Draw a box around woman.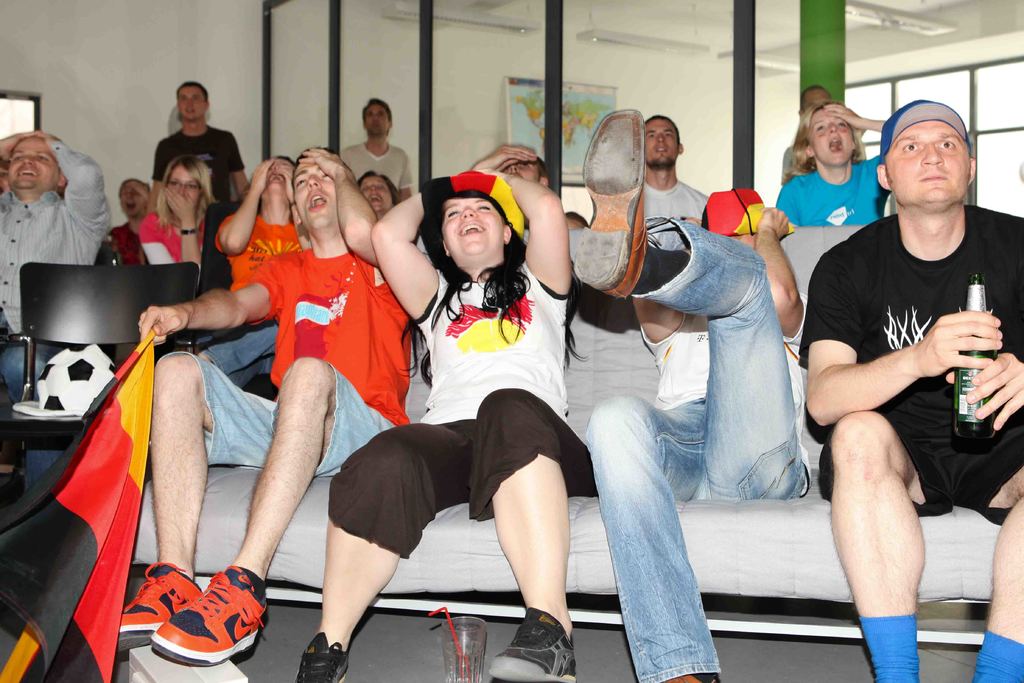
[x1=771, y1=97, x2=898, y2=236].
